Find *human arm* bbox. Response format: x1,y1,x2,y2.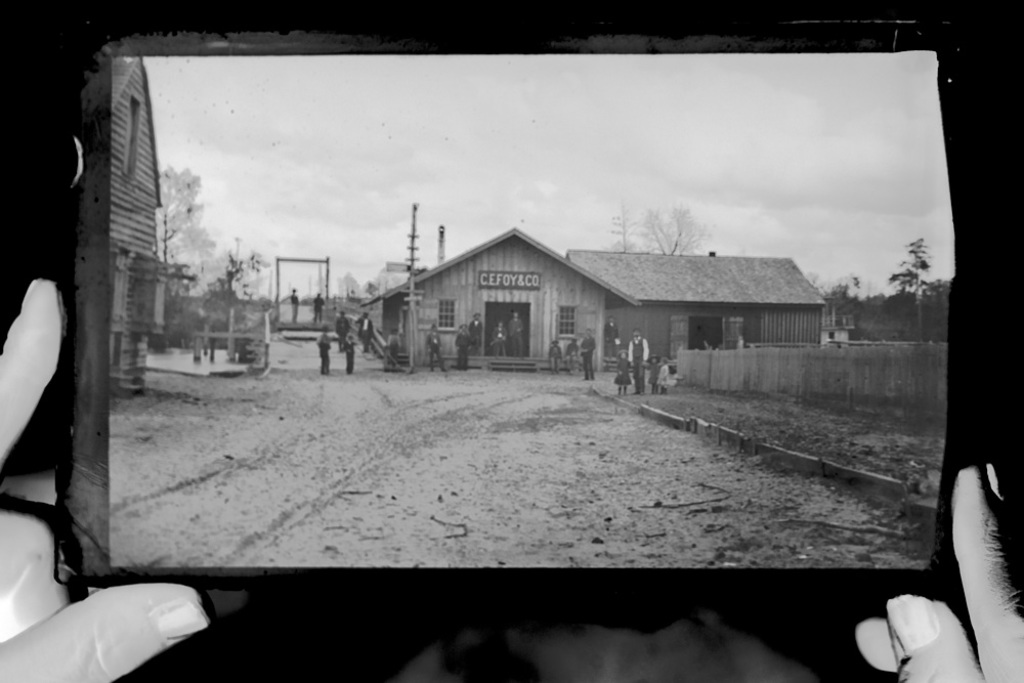
0,283,205,682.
